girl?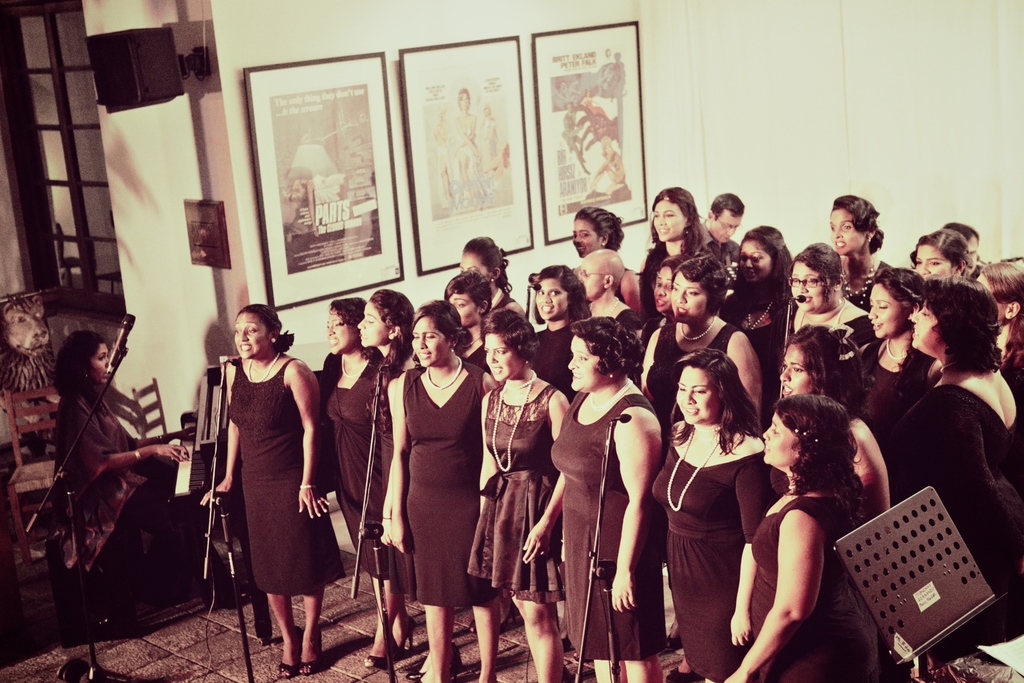
detection(444, 271, 493, 378)
